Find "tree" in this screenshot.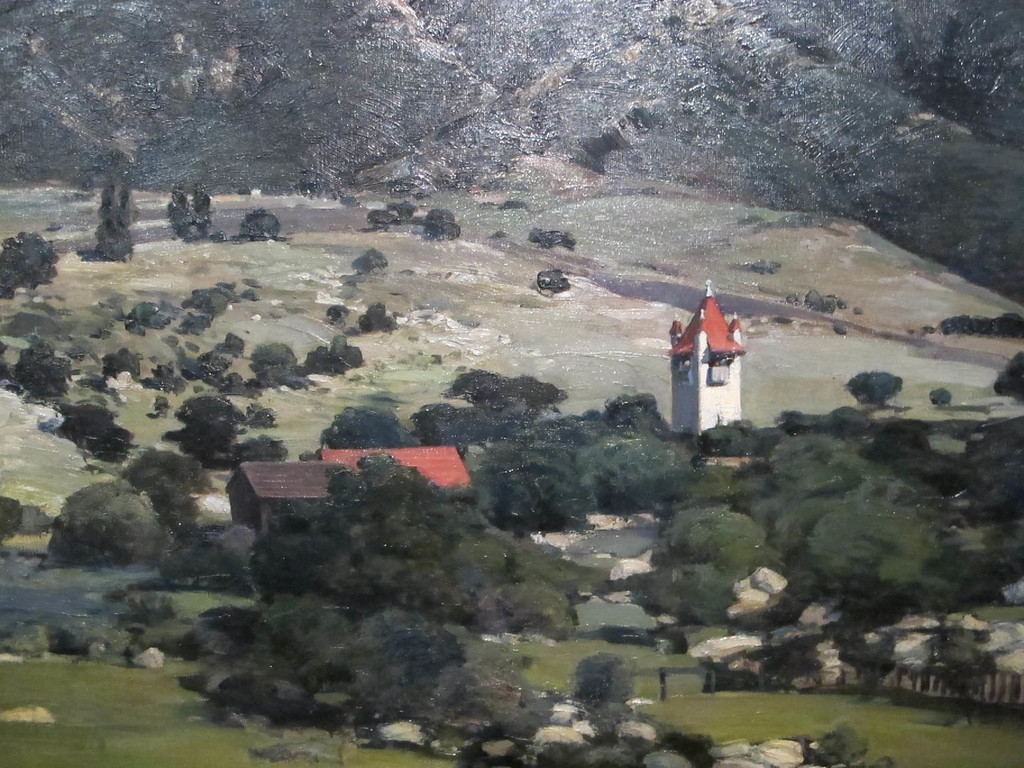
The bounding box for "tree" is detection(162, 511, 265, 592).
